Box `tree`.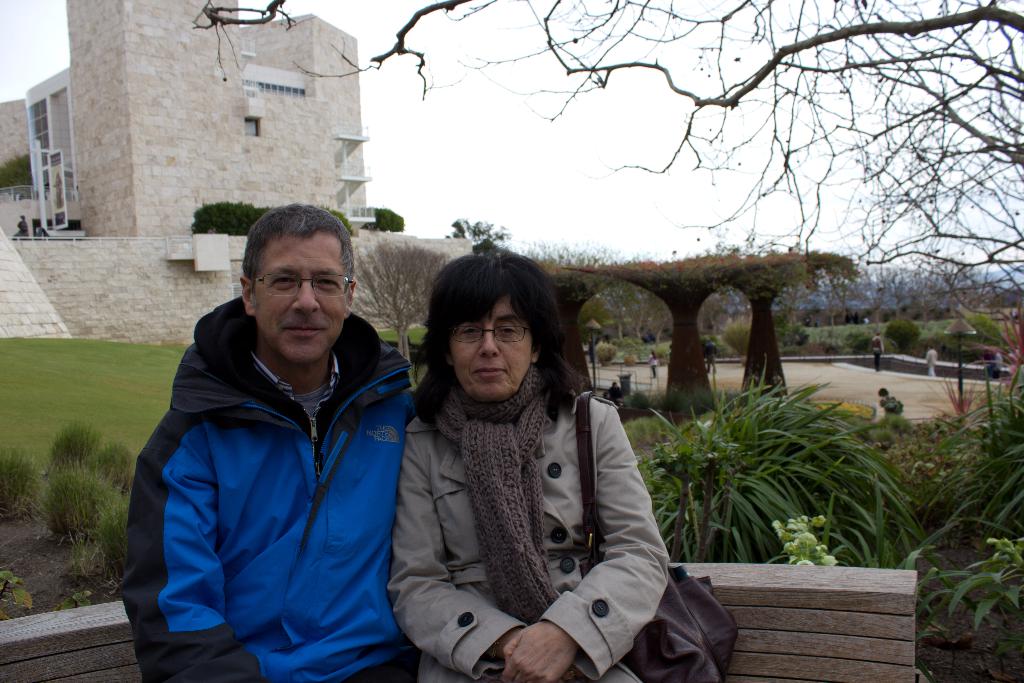
<box>443,222,510,255</box>.
